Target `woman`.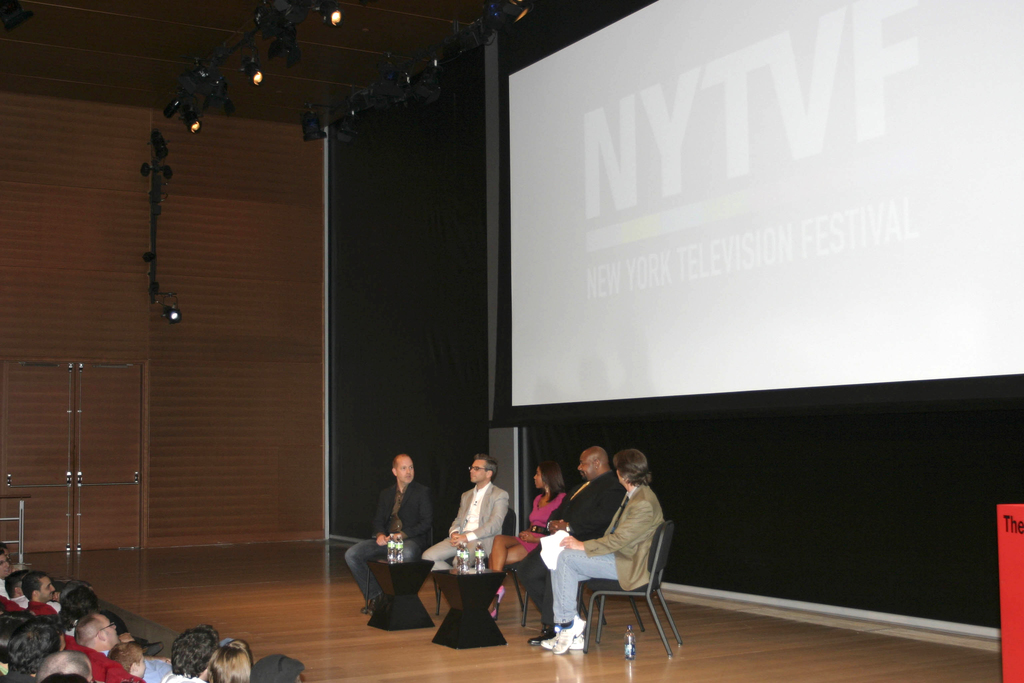
Target region: l=204, t=641, r=252, b=682.
